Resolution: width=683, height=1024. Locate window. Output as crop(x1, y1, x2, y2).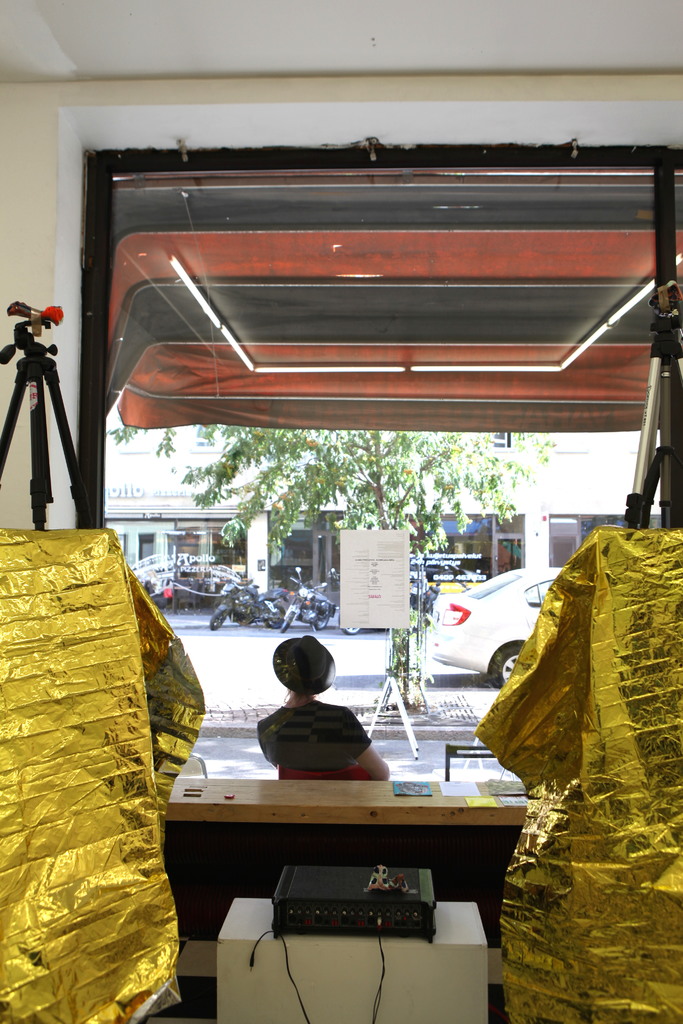
crop(415, 515, 525, 617).
